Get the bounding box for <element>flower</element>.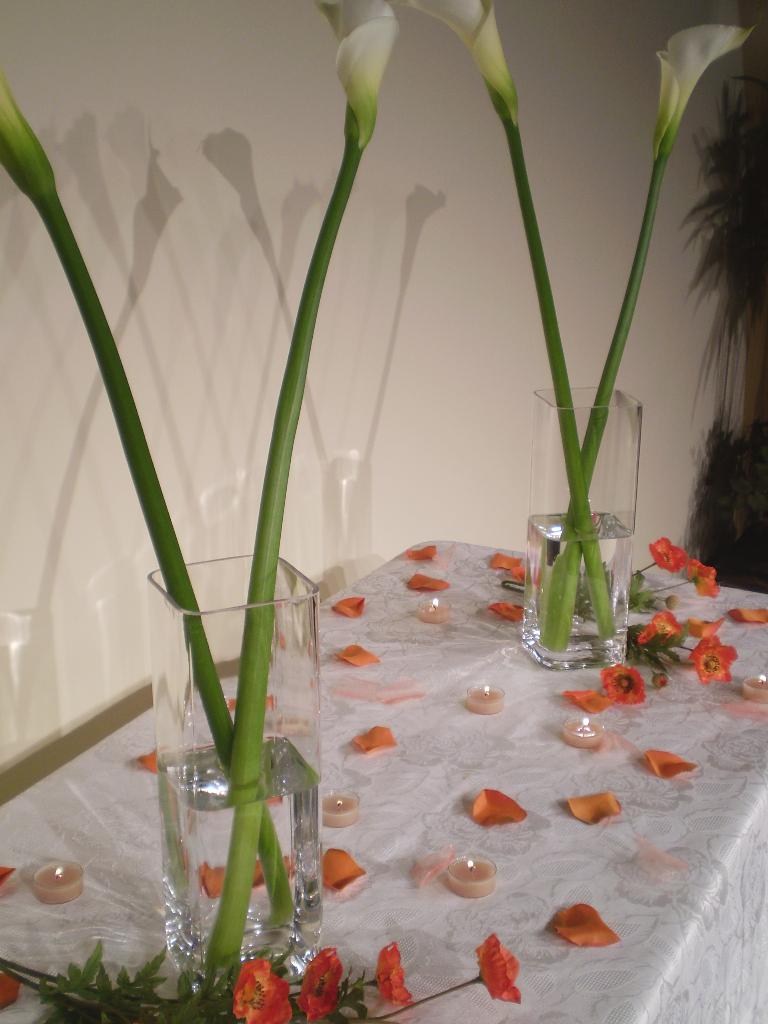
[374, 940, 417, 1008].
